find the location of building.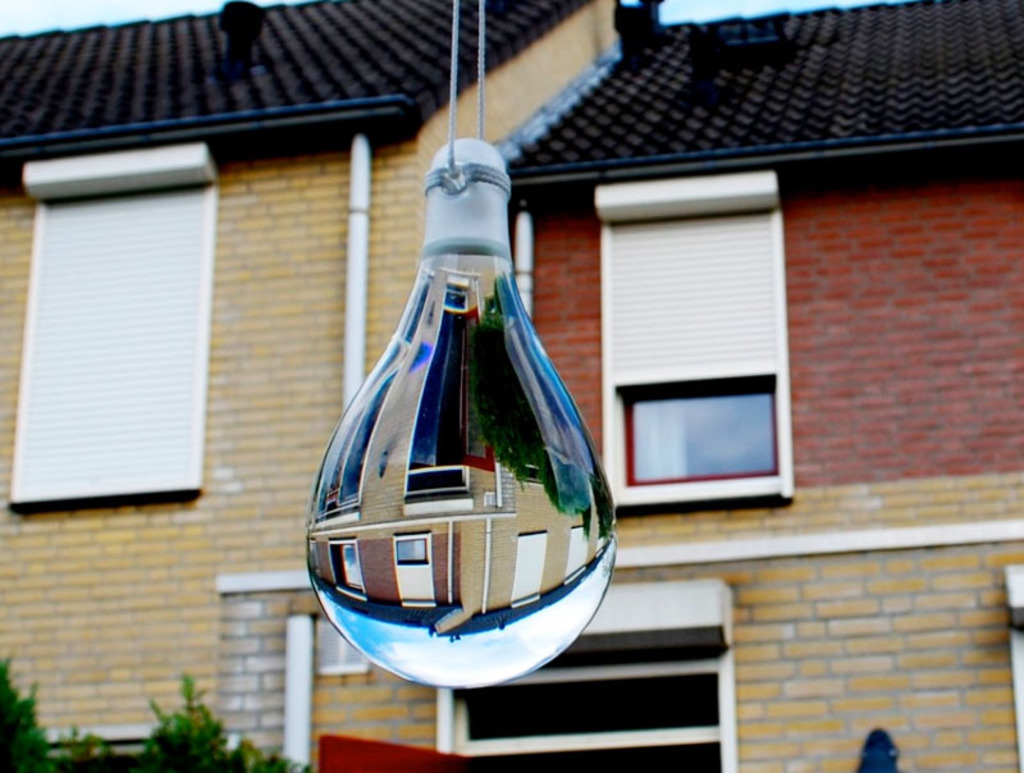
Location: (x1=474, y1=3, x2=1023, y2=772).
